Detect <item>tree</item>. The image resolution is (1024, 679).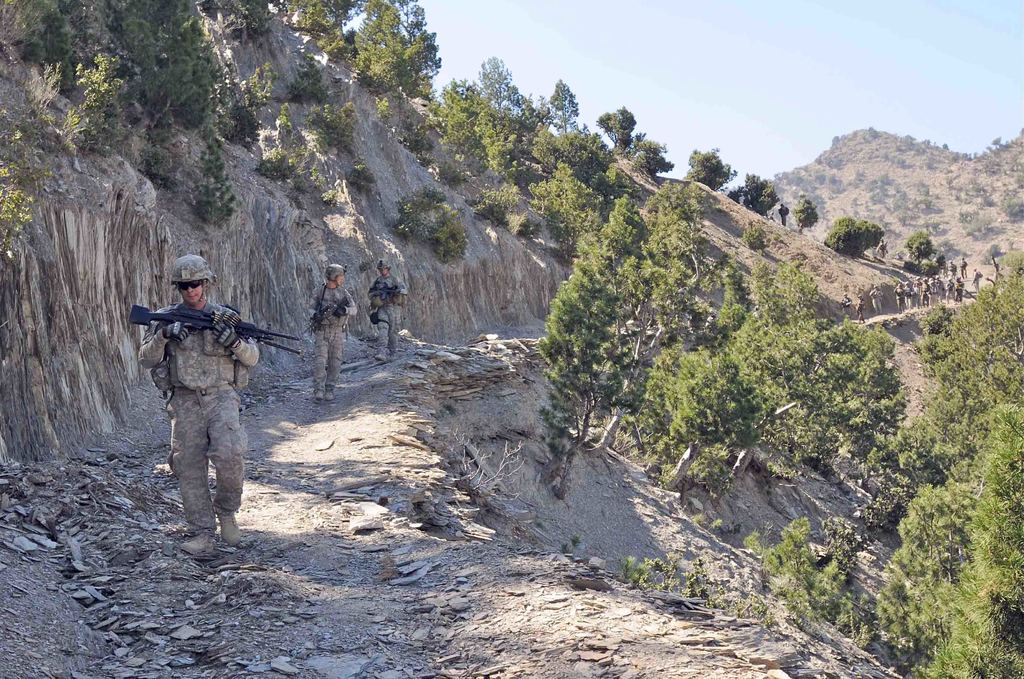
552, 80, 575, 134.
